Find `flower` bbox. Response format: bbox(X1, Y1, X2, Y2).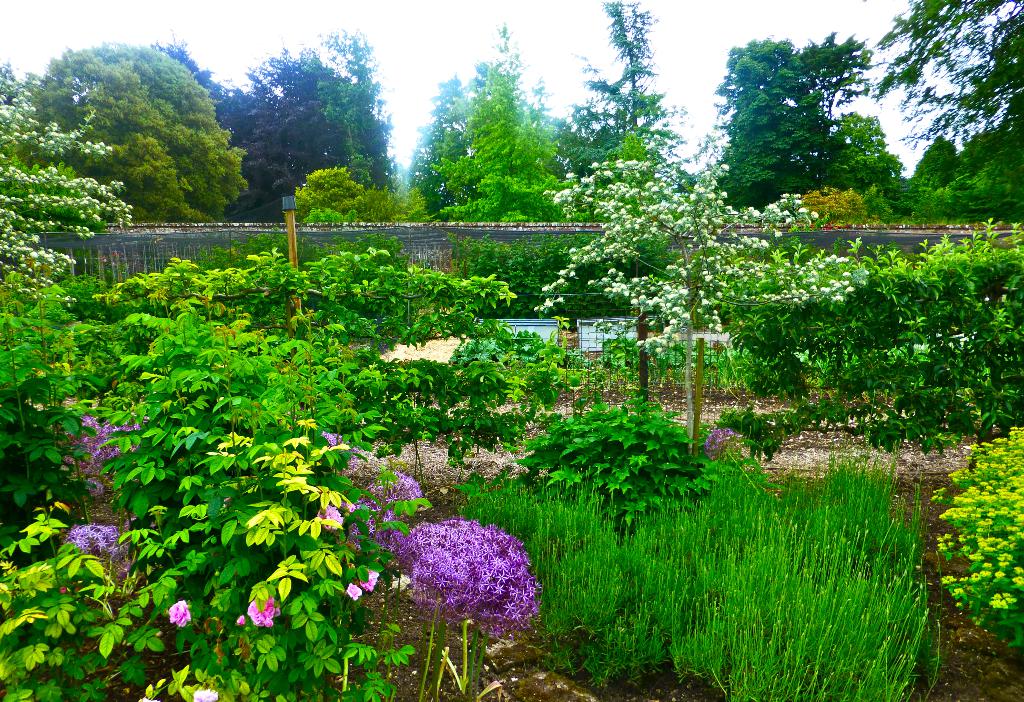
bbox(325, 427, 348, 447).
